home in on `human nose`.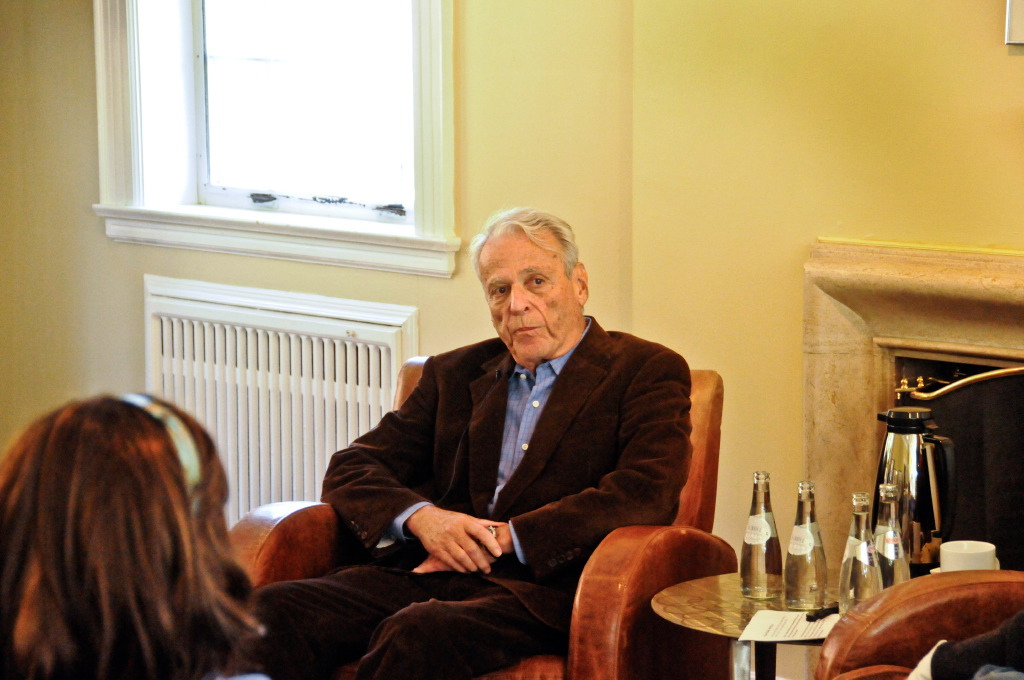
Homed in at bbox=(508, 284, 533, 314).
